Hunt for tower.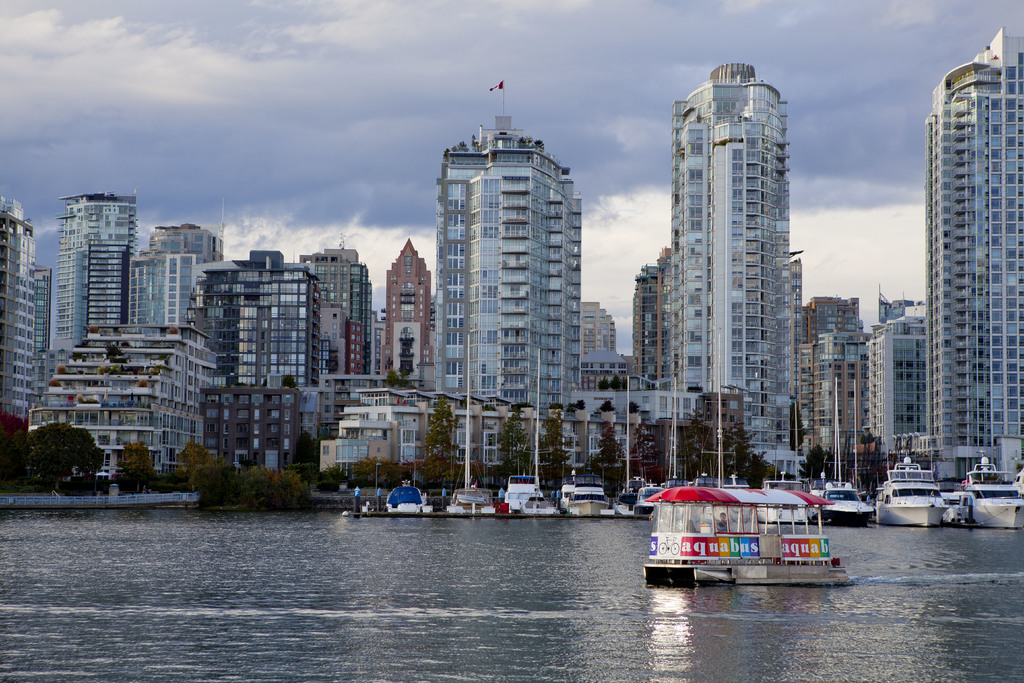
Hunted down at (x1=431, y1=89, x2=572, y2=400).
